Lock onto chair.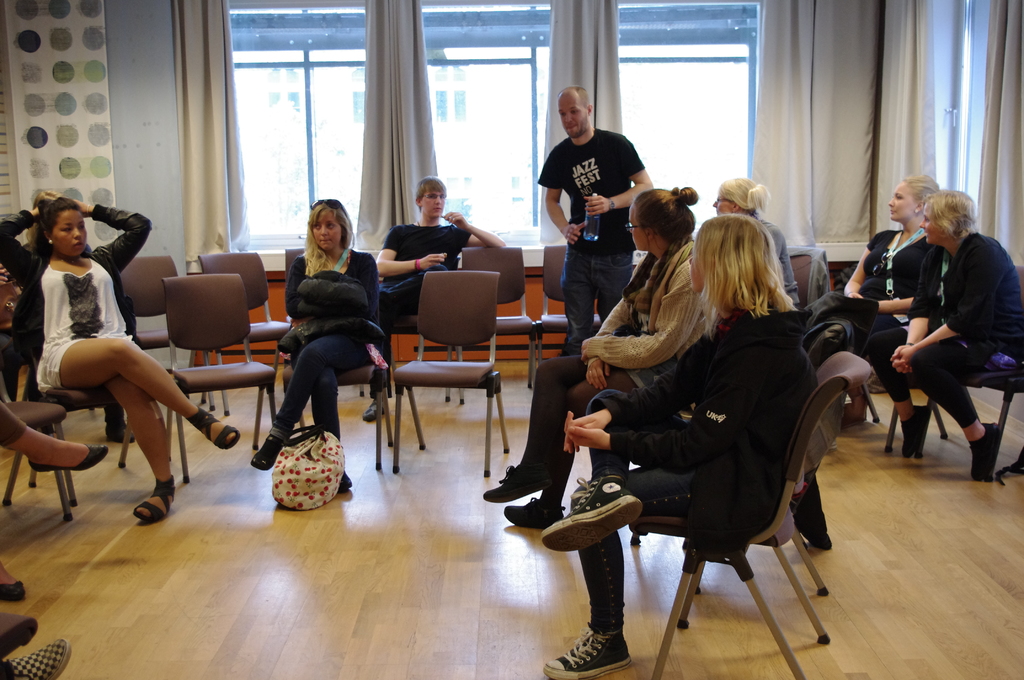
Locked: (x1=373, y1=259, x2=510, y2=480).
